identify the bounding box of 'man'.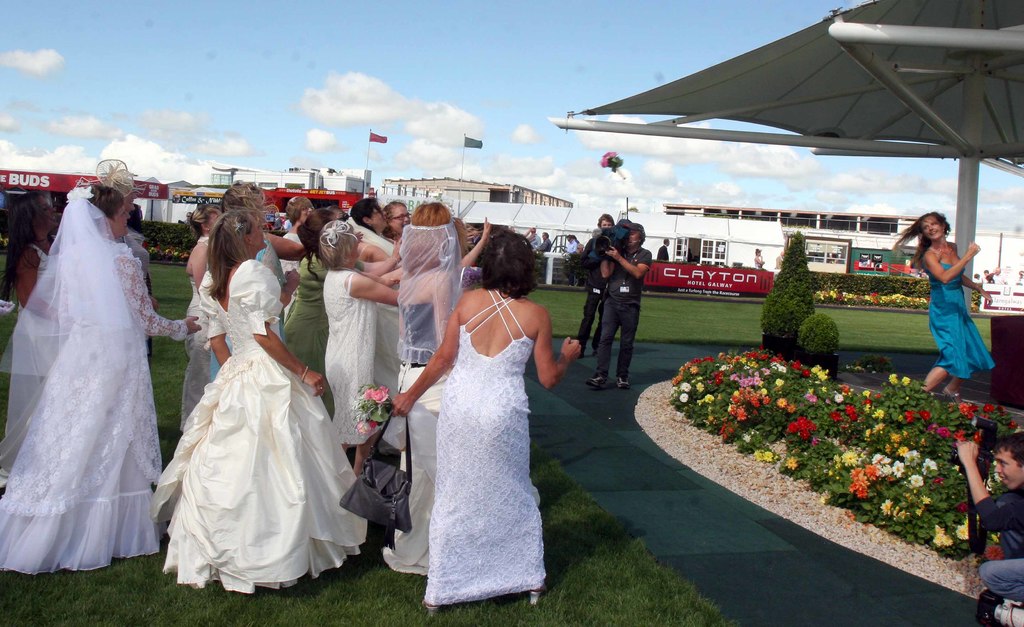
left=578, top=214, right=623, bottom=355.
